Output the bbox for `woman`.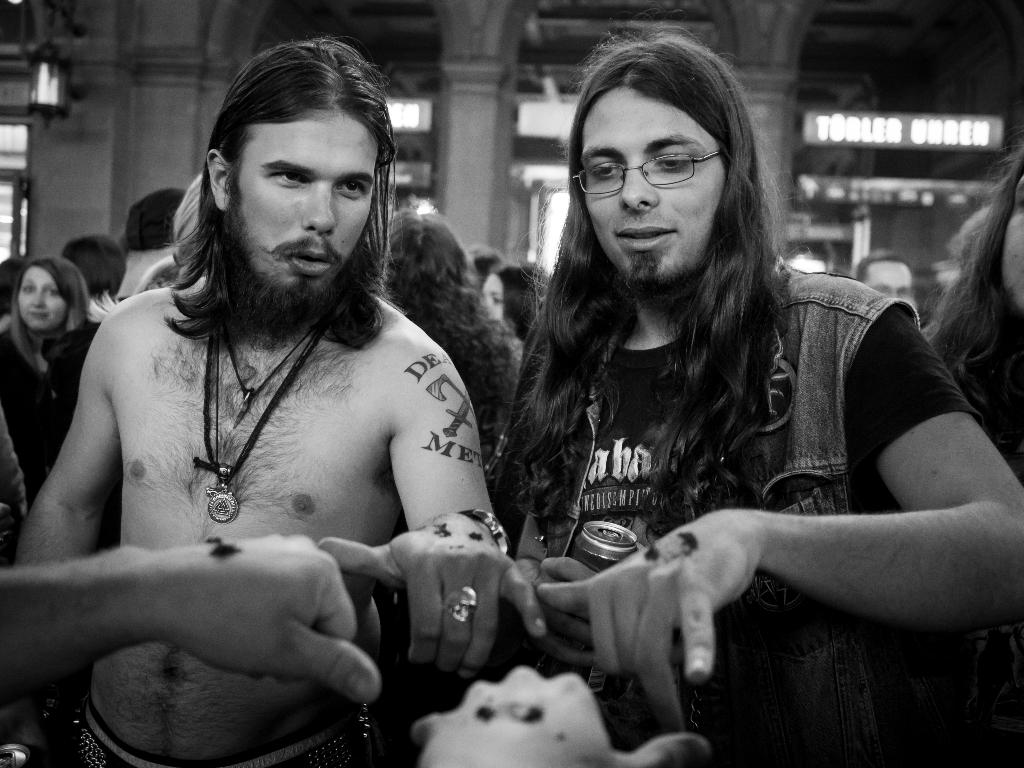
[467, 243, 504, 288].
